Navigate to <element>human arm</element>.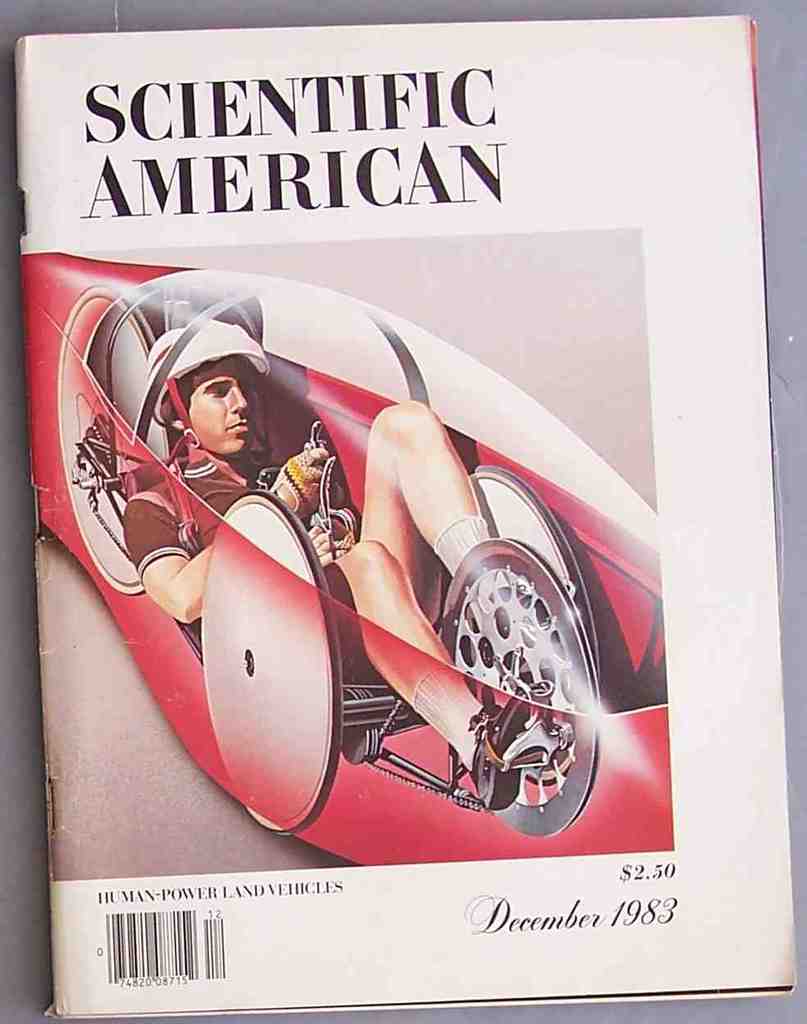
Navigation target: (x1=143, y1=441, x2=328, y2=626).
